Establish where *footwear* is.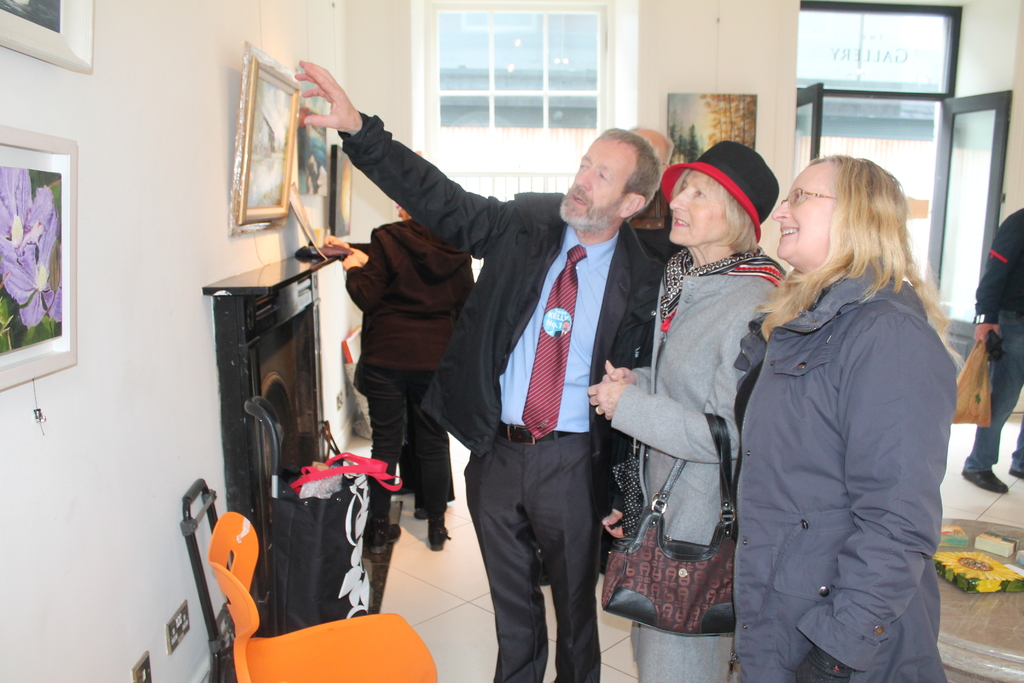
Established at (x1=415, y1=506, x2=428, y2=518).
